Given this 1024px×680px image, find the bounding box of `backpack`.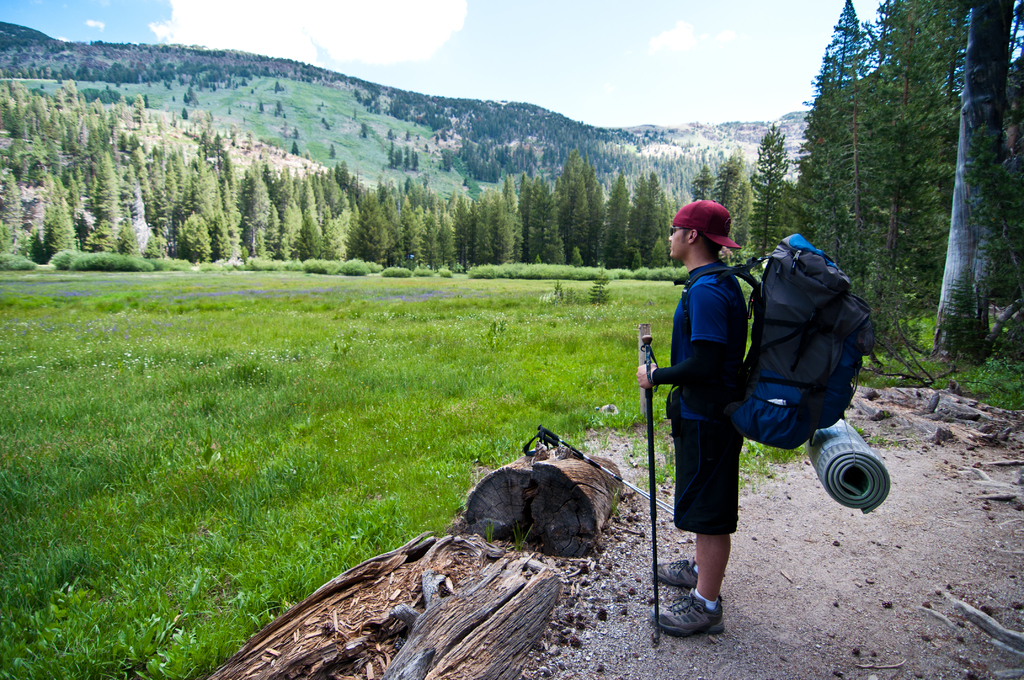
BBox(668, 231, 876, 457).
